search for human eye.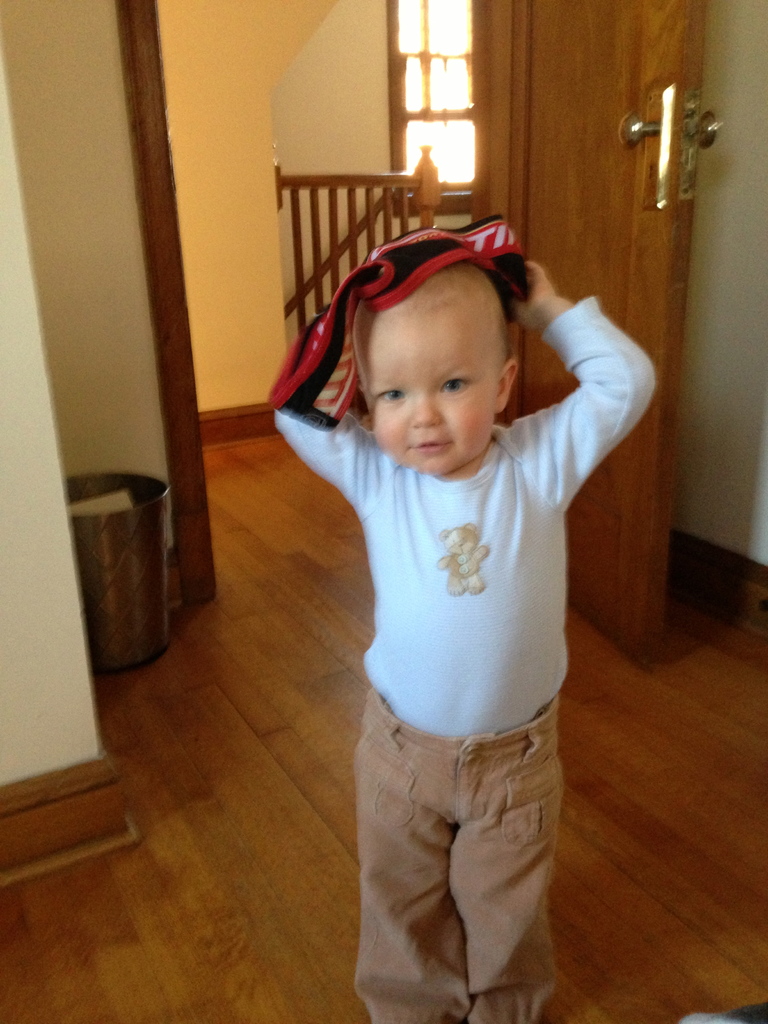
Found at [x1=439, y1=371, x2=474, y2=397].
